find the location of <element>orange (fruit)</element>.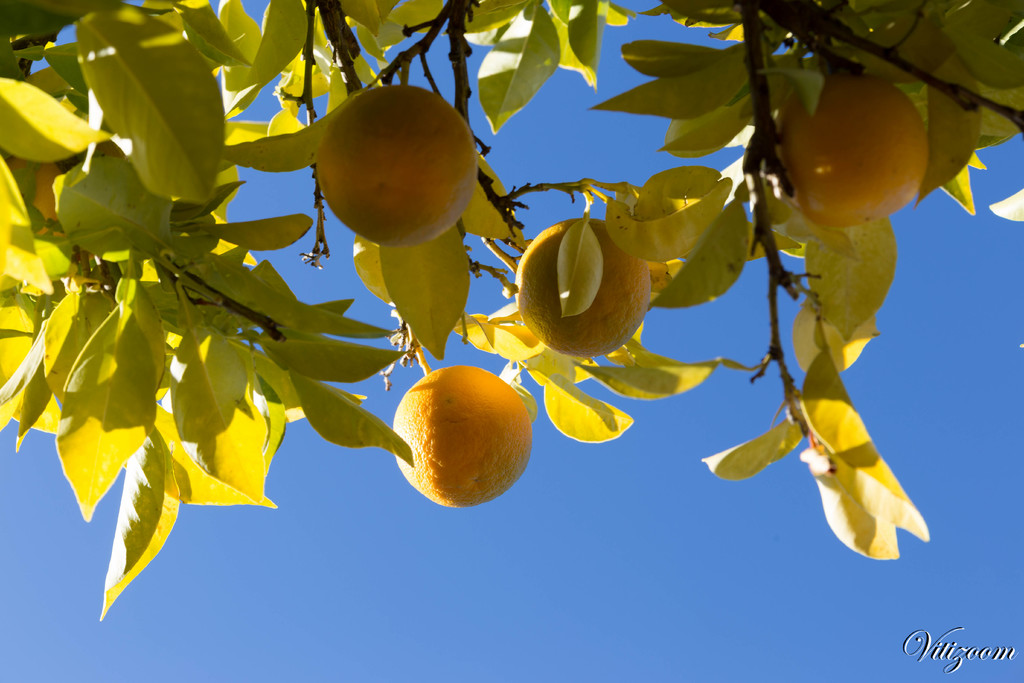
Location: (797, 71, 935, 225).
